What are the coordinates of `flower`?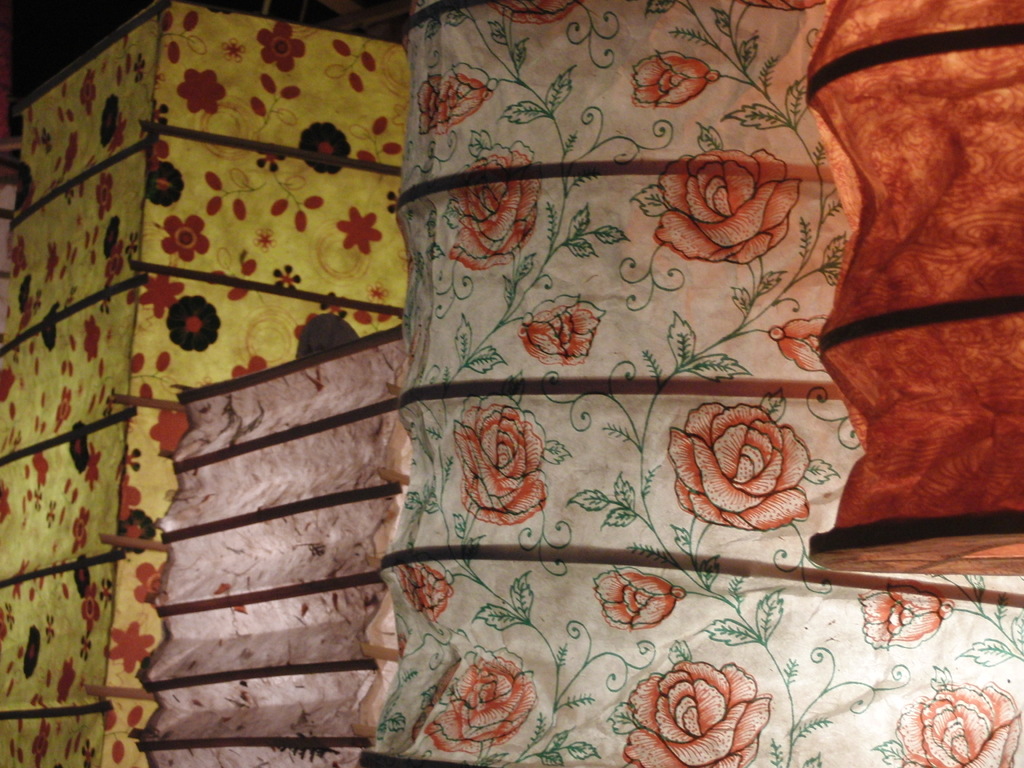
<bbox>117, 475, 144, 522</bbox>.
